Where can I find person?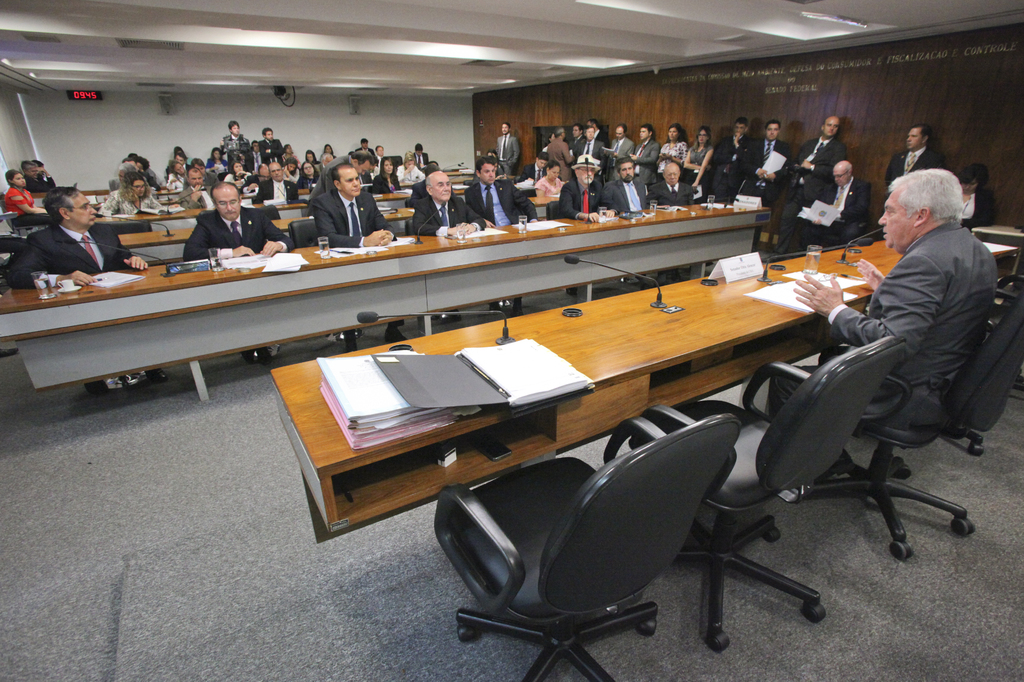
You can find it at [left=803, top=160, right=873, bottom=250].
